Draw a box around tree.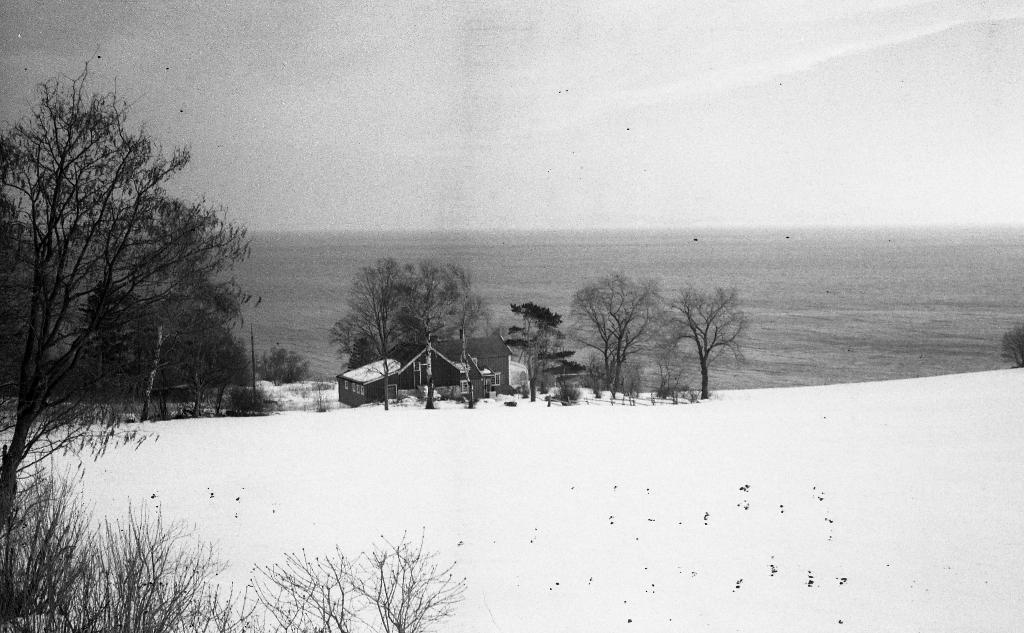
left=68, top=294, right=252, bottom=430.
